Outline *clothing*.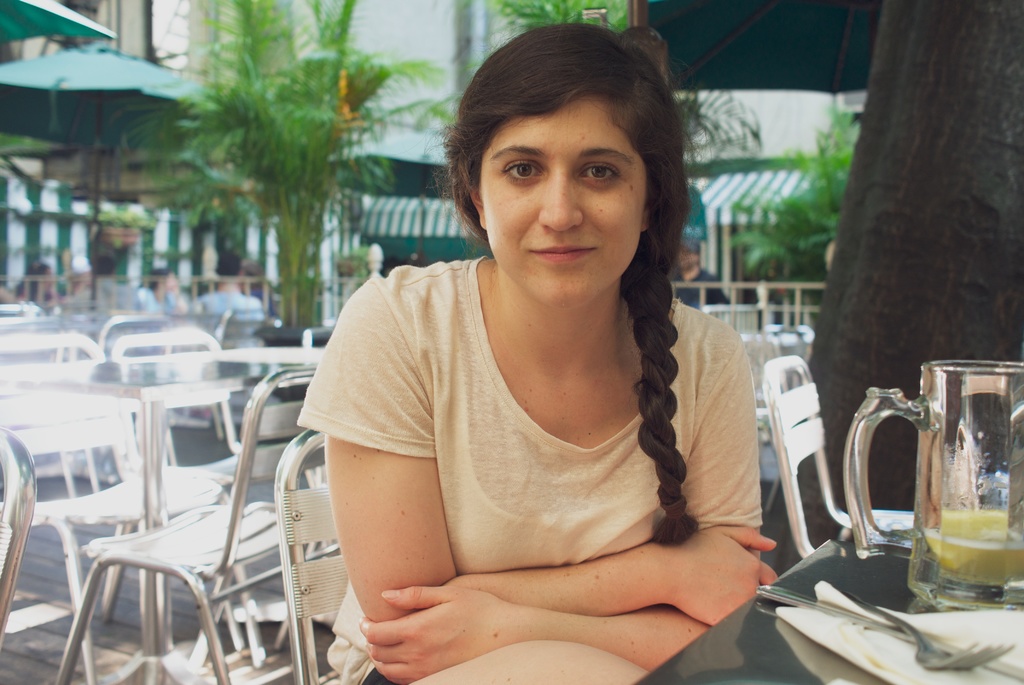
Outline: BBox(330, 230, 772, 654).
